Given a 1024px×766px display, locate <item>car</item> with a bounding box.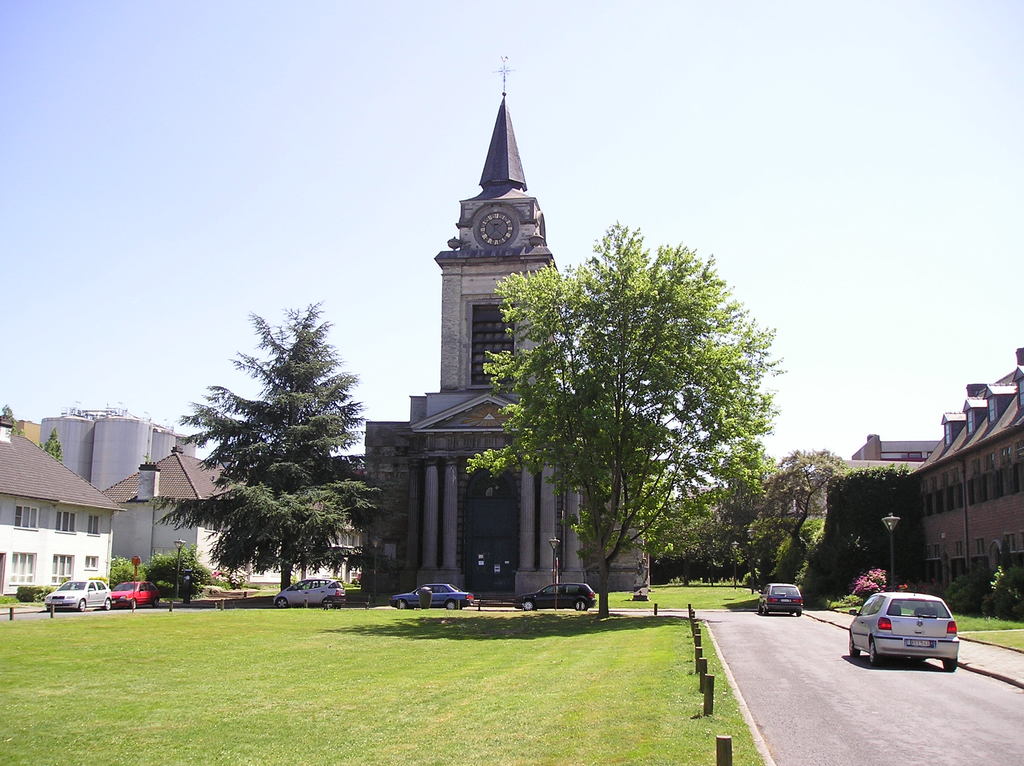
Located: crop(42, 577, 112, 611).
